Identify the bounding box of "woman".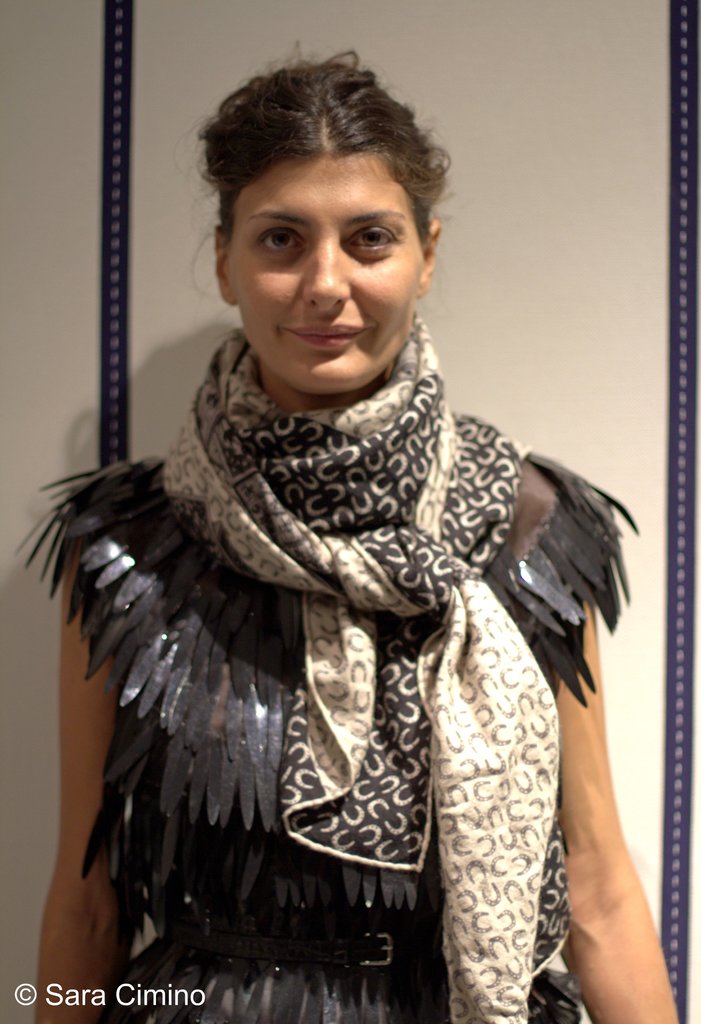
bbox=(30, 71, 658, 1007).
